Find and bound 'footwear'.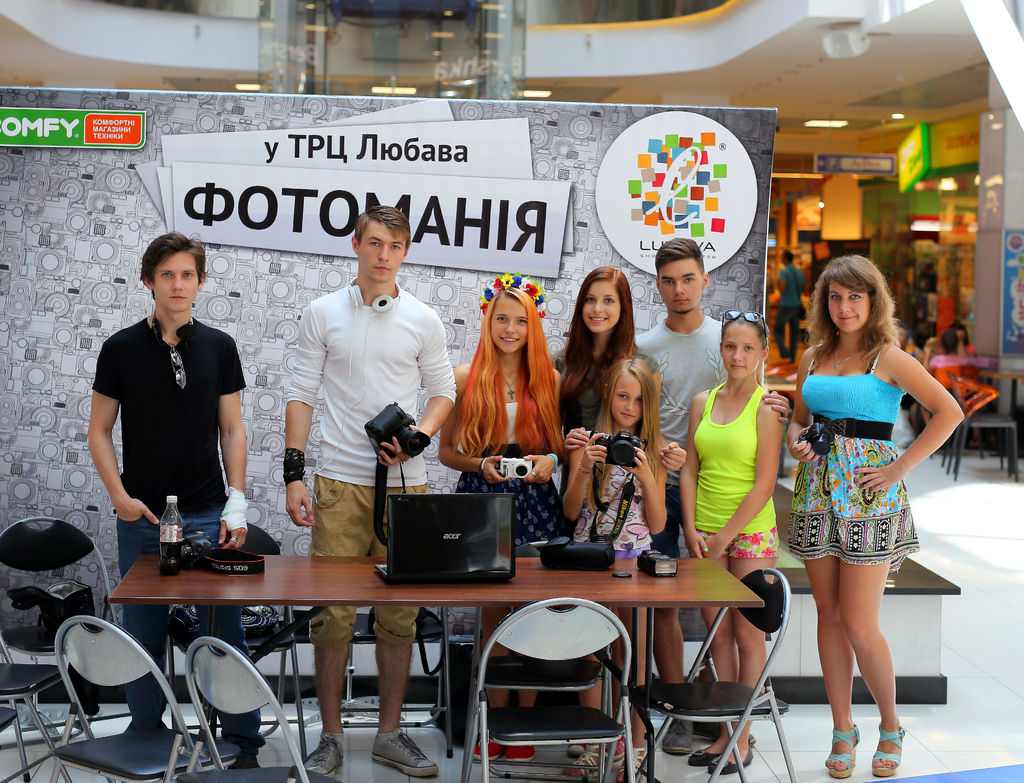
Bound: <box>570,731,612,782</box>.
